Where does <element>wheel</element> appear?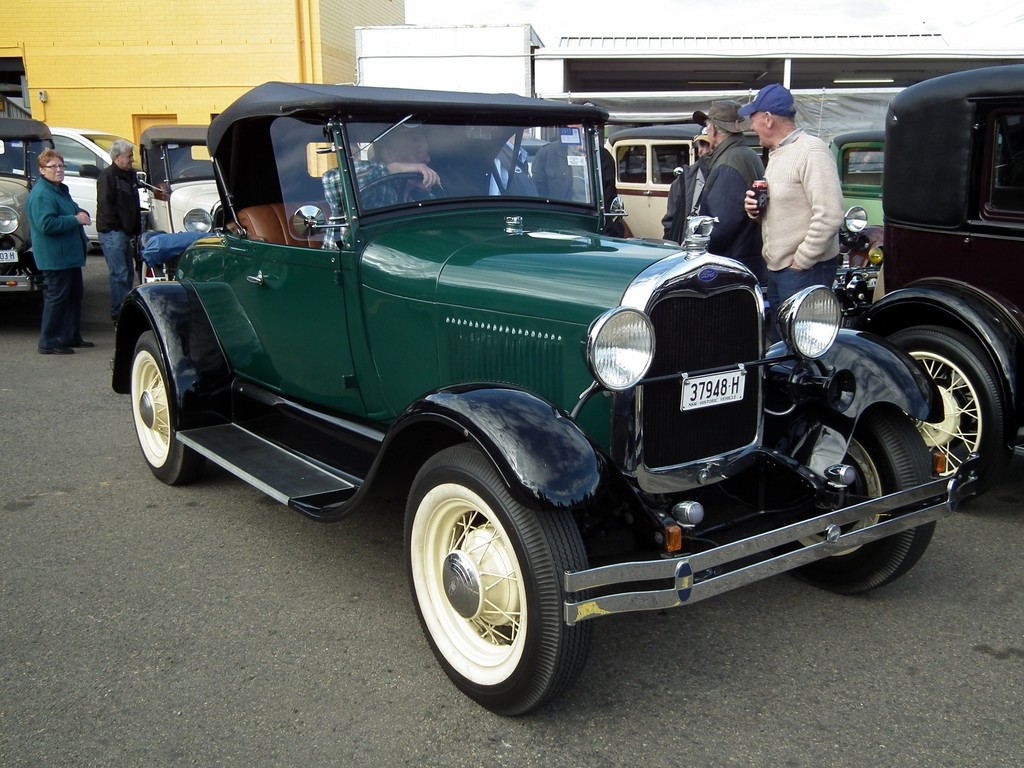
Appears at 878, 326, 1012, 500.
